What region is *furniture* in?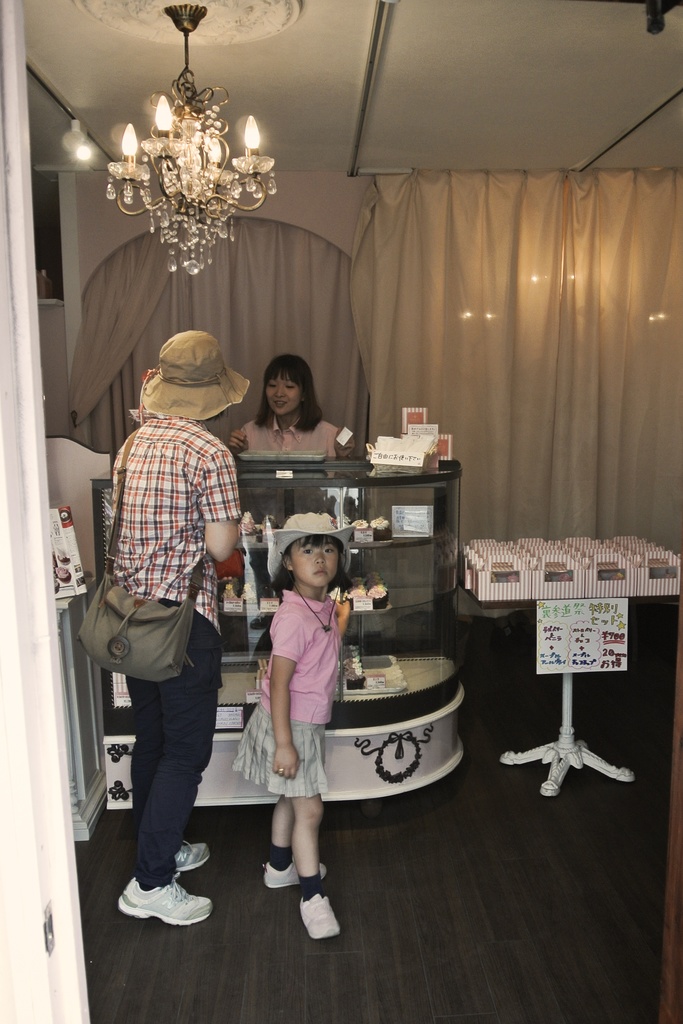
[52, 570, 106, 842].
